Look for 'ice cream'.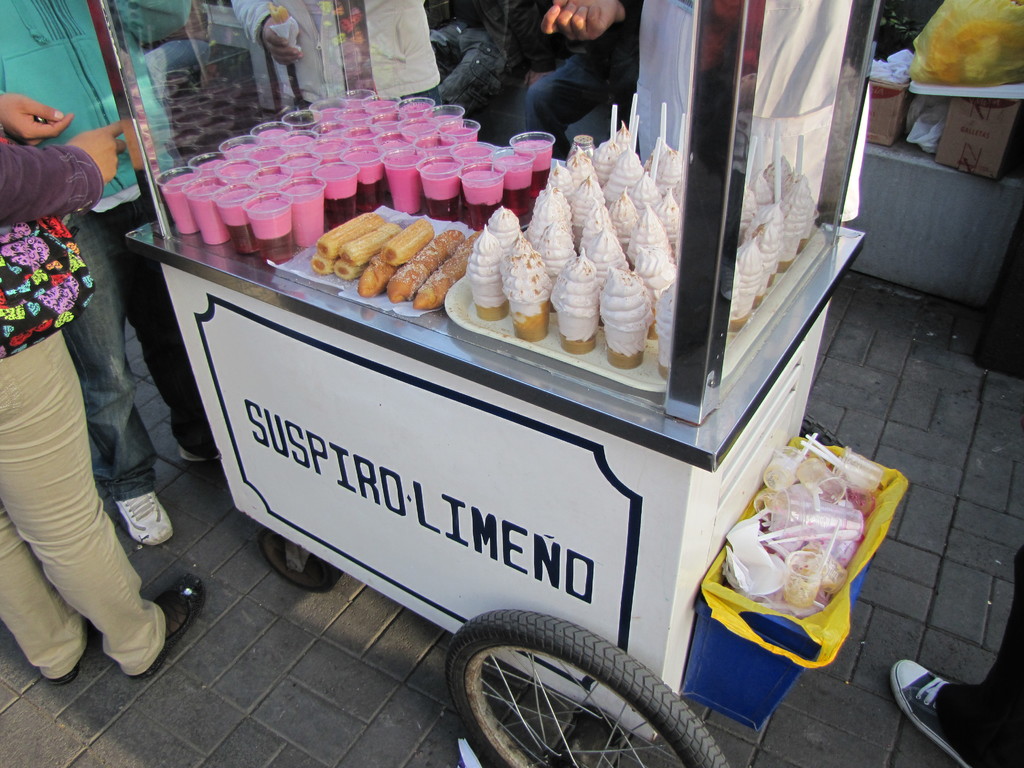
Found: [left=459, top=223, right=501, bottom=323].
